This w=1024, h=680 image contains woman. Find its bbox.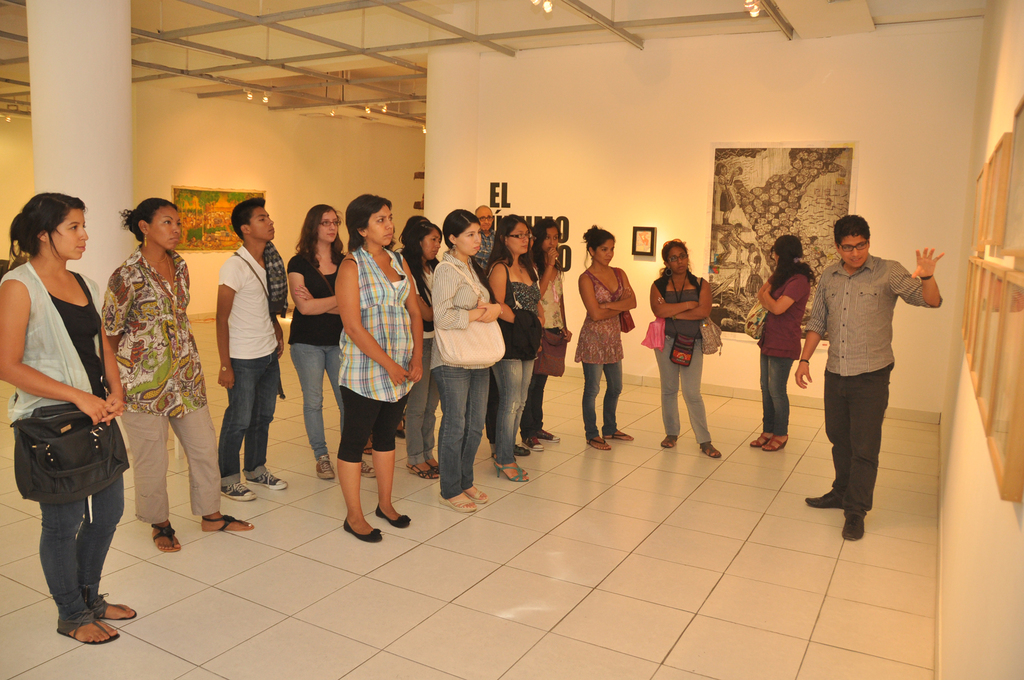
<box>748,236,819,454</box>.
